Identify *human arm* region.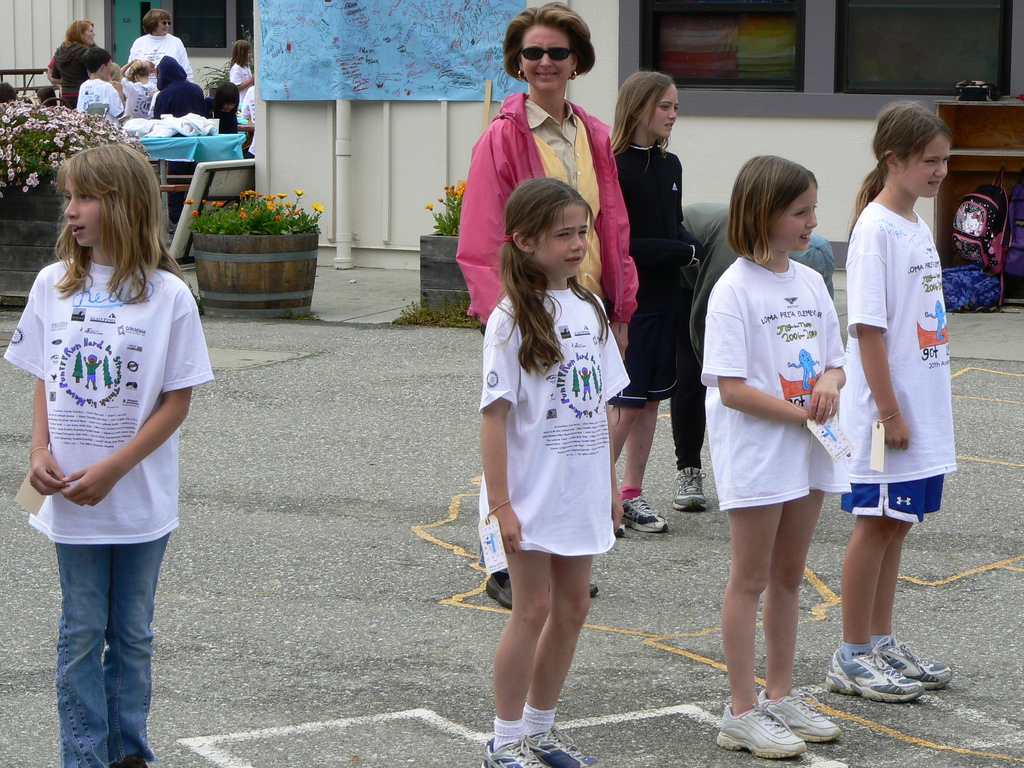
Region: (x1=599, y1=324, x2=629, y2=526).
